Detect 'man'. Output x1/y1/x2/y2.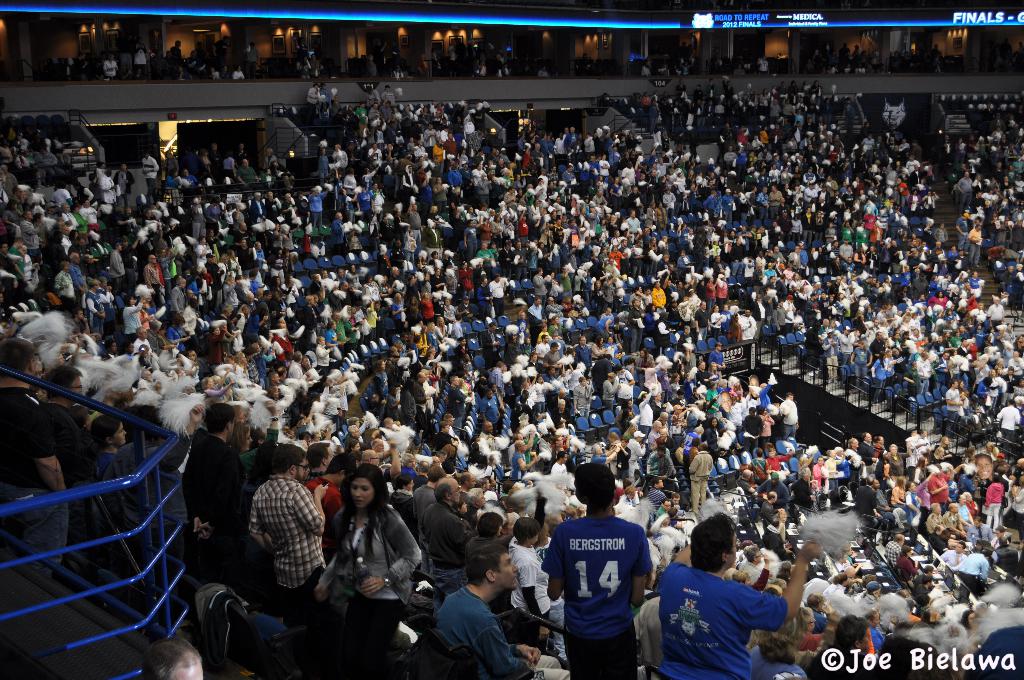
365/56/379/77.
